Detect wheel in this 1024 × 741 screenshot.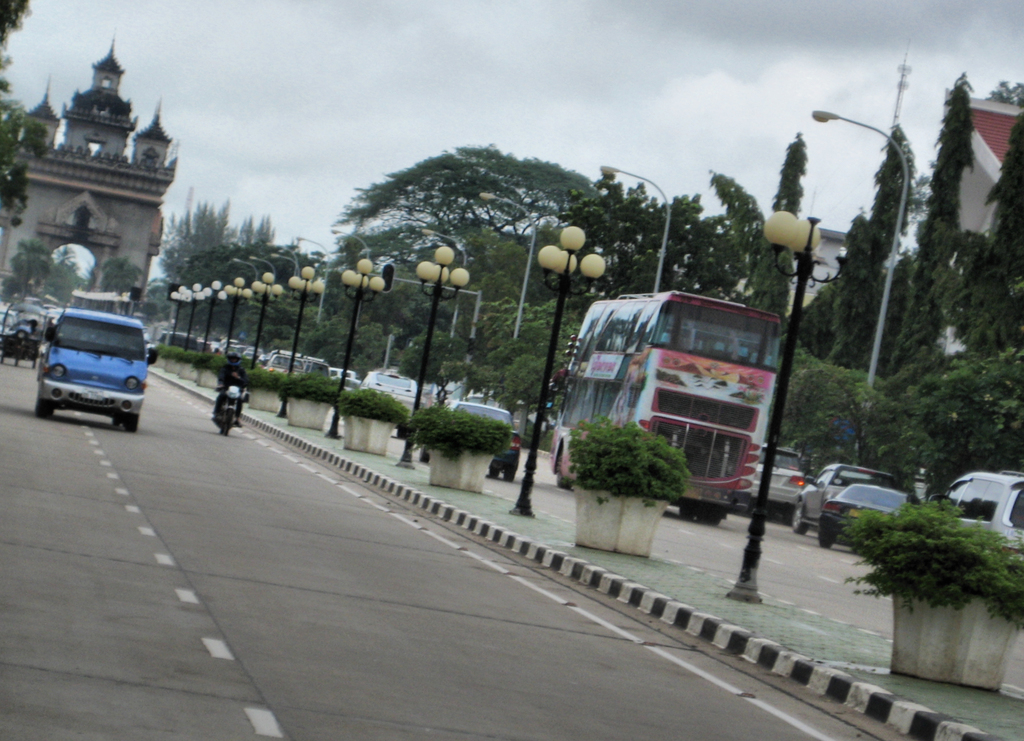
Detection: 558,454,570,491.
